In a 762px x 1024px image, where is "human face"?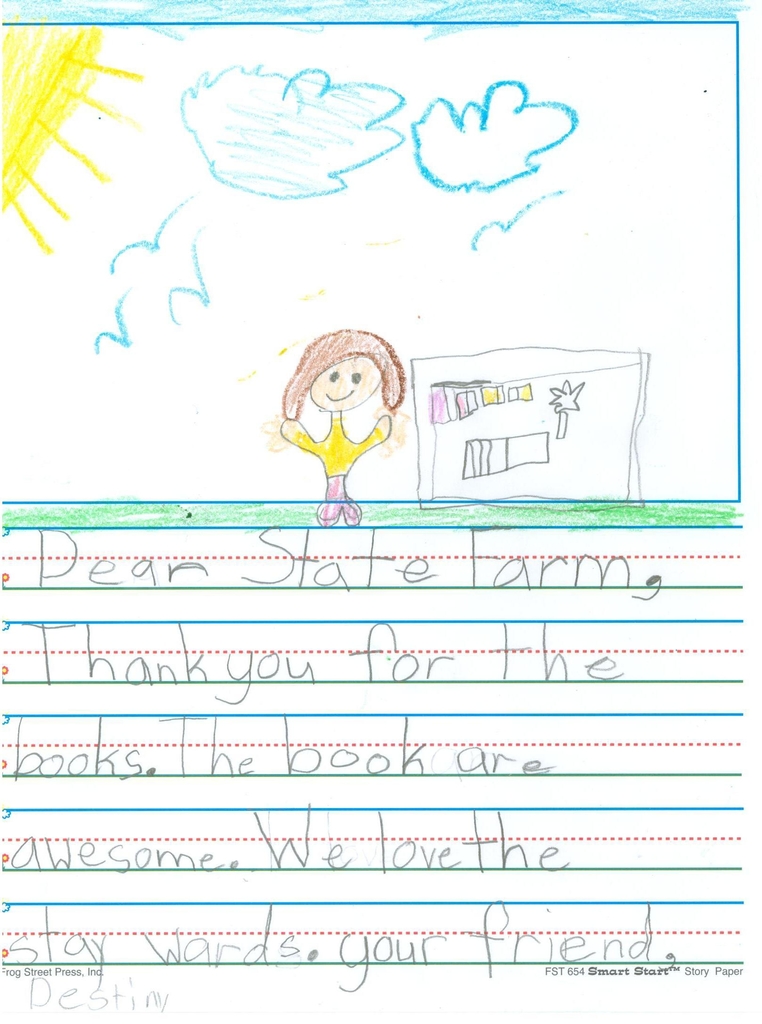
Rect(301, 353, 385, 410).
